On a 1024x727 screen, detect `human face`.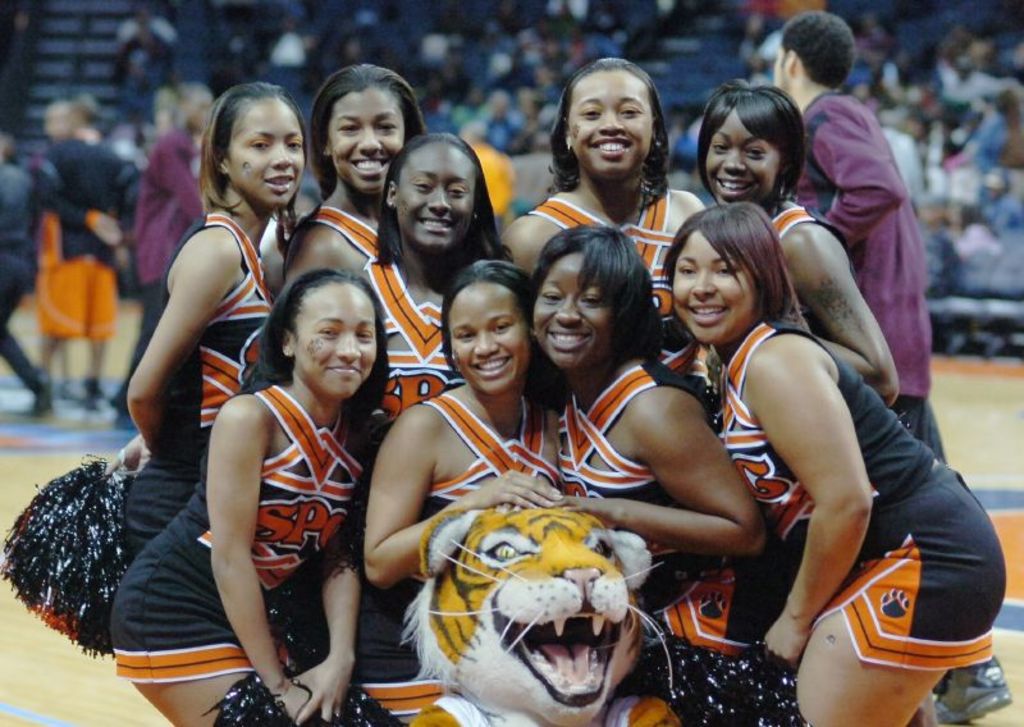
Rect(289, 271, 379, 399).
